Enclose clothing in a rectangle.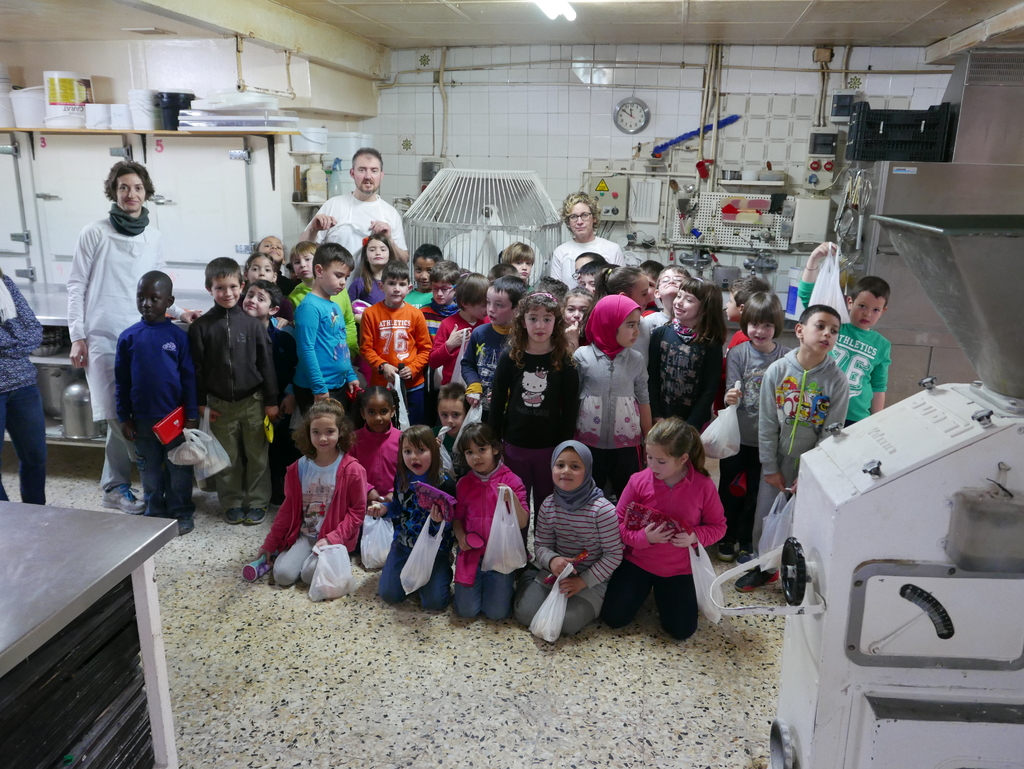
region(350, 300, 433, 415).
